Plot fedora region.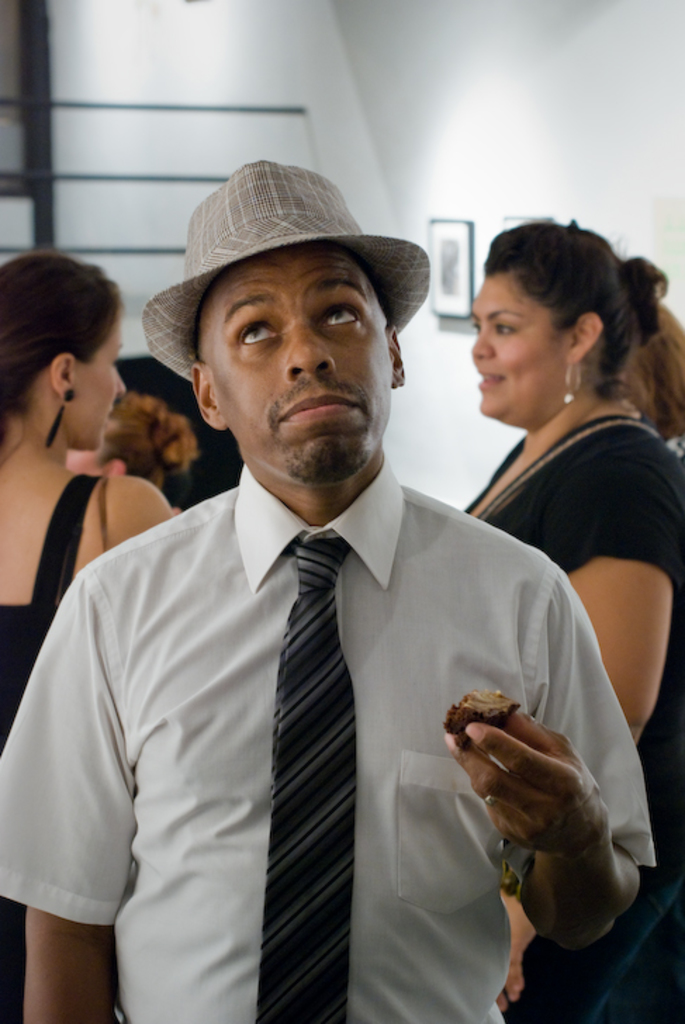
Plotted at [left=142, top=156, right=430, bottom=381].
